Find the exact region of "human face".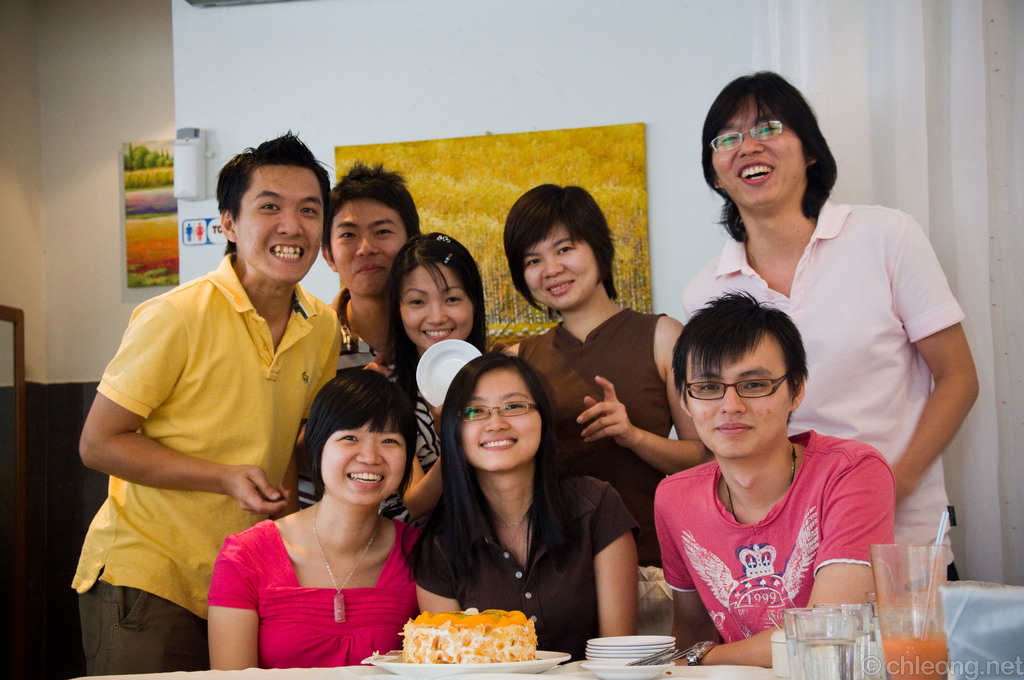
Exact region: bbox(463, 365, 541, 470).
